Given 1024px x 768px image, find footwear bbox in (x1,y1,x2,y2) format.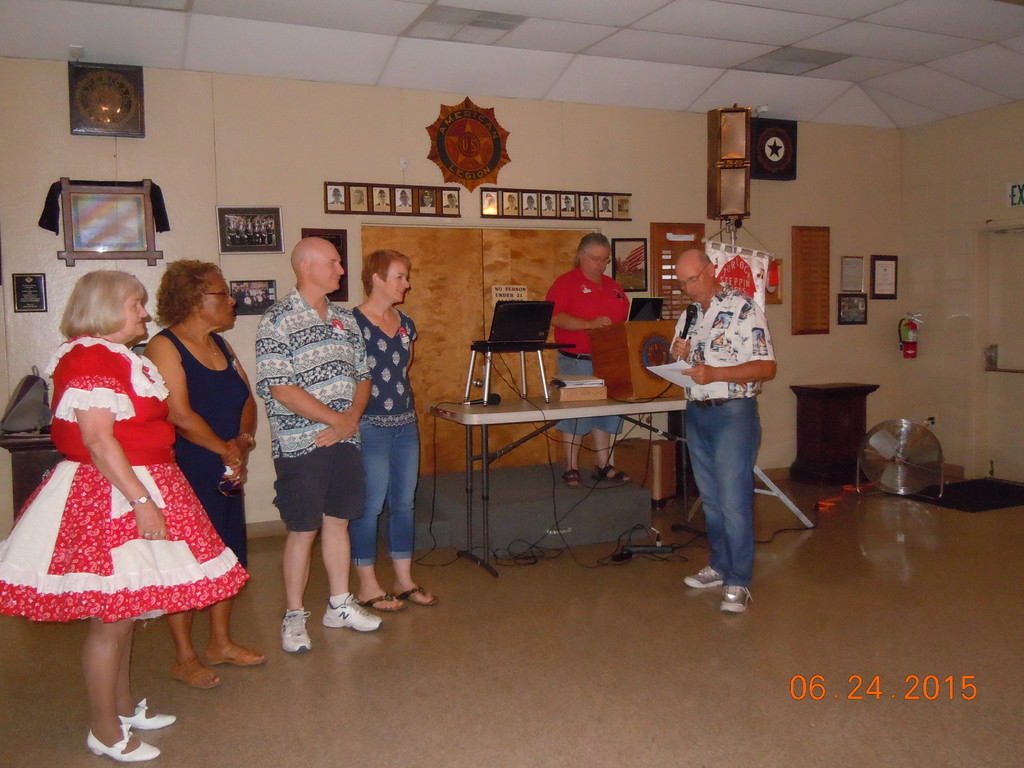
(116,696,179,733).
